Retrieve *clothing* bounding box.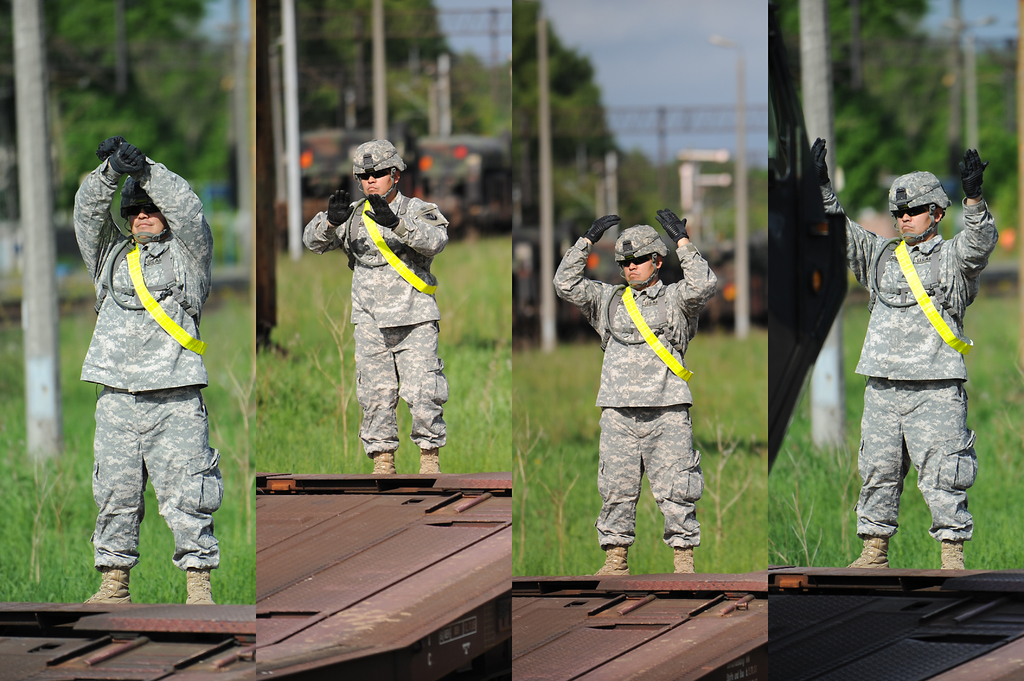
Bounding box: (64, 145, 225, 606).
